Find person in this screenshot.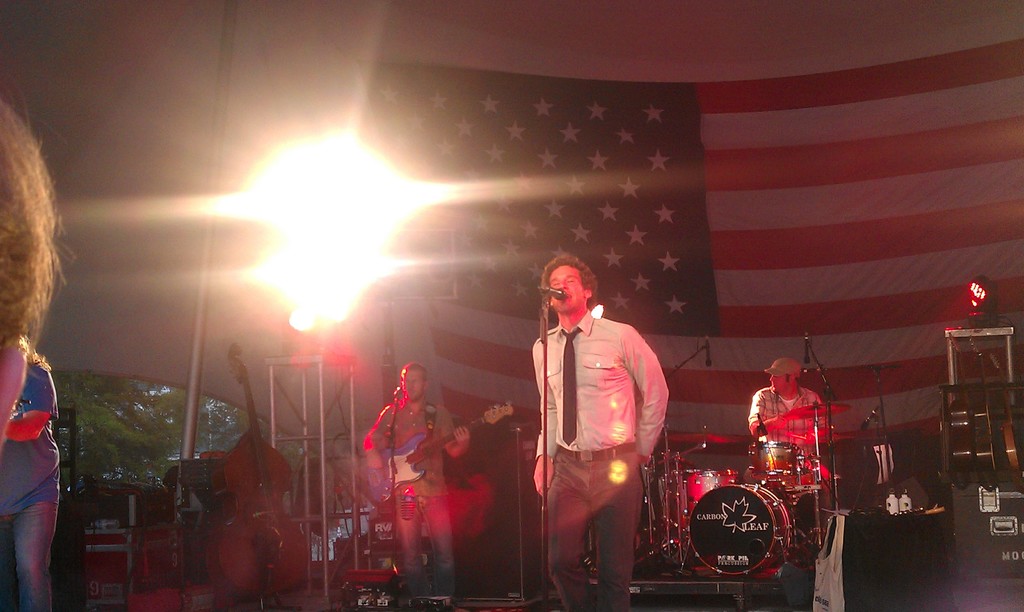
The bounding box for person is 529:258:667:610.
